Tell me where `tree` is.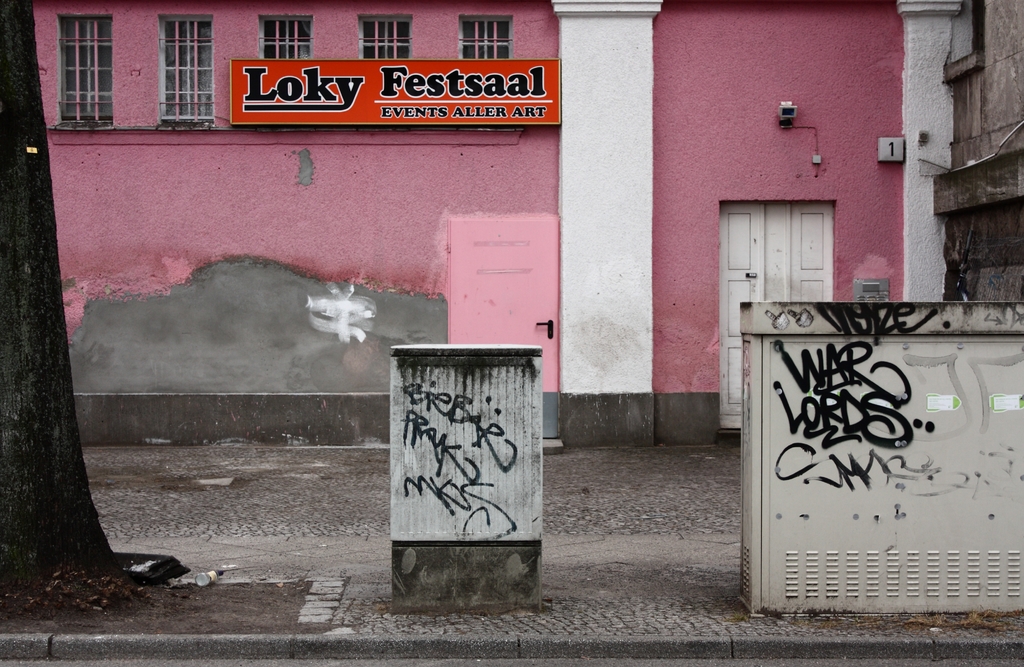
`tree` is at box=[0, 0, 140, 605].
